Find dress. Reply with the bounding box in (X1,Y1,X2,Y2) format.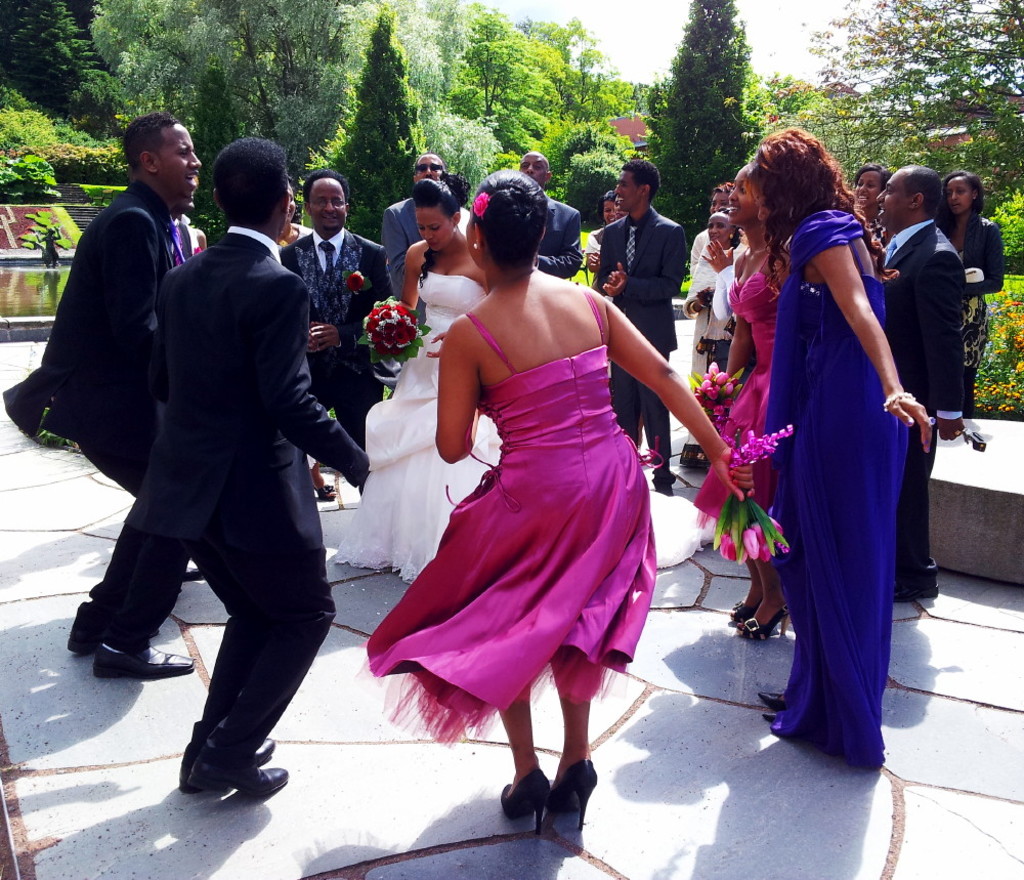
(356,282,654,750).
